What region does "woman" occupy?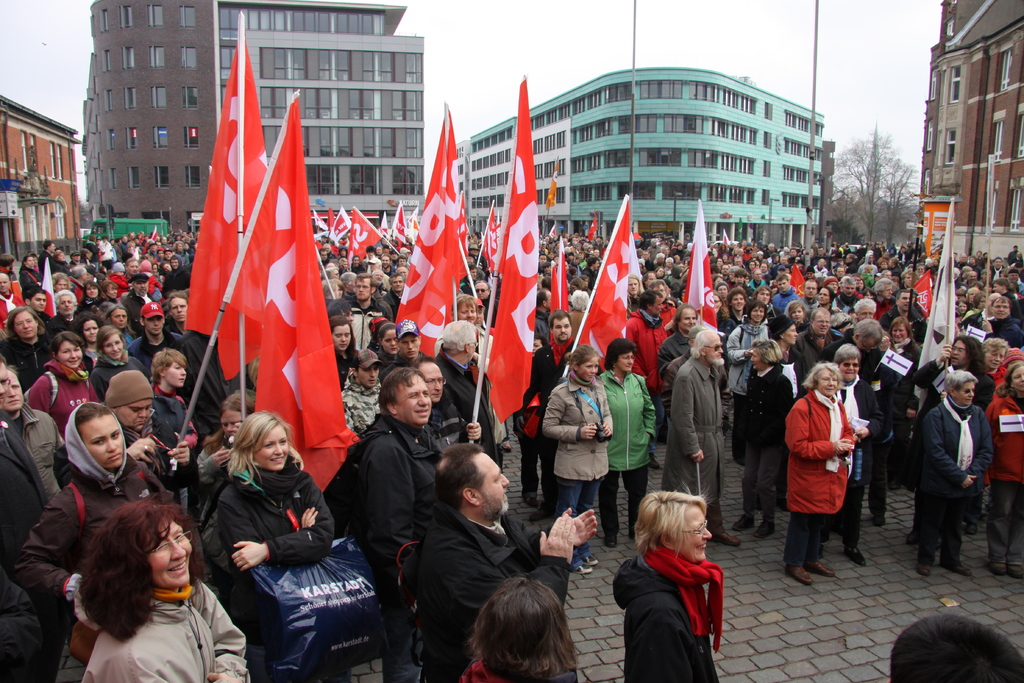
[x1=322, y1=267, x2=341, y2=281].
